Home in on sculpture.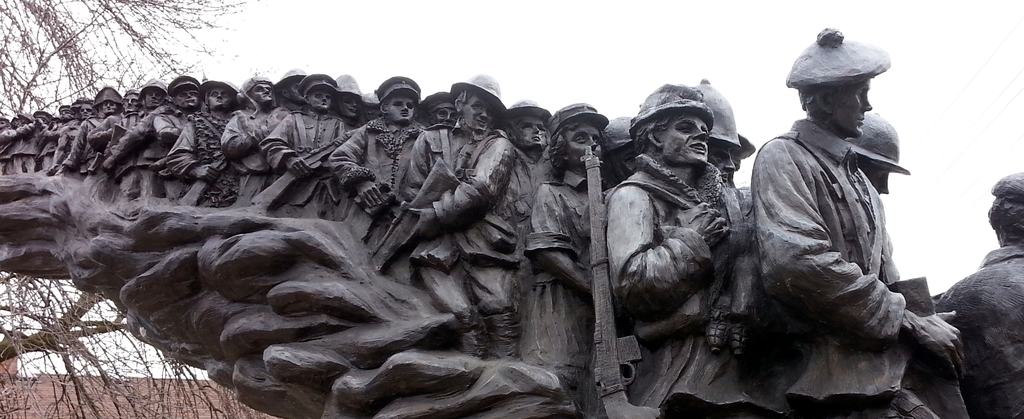
Homed in at left=67, top=48, right=955, bottom=408.
